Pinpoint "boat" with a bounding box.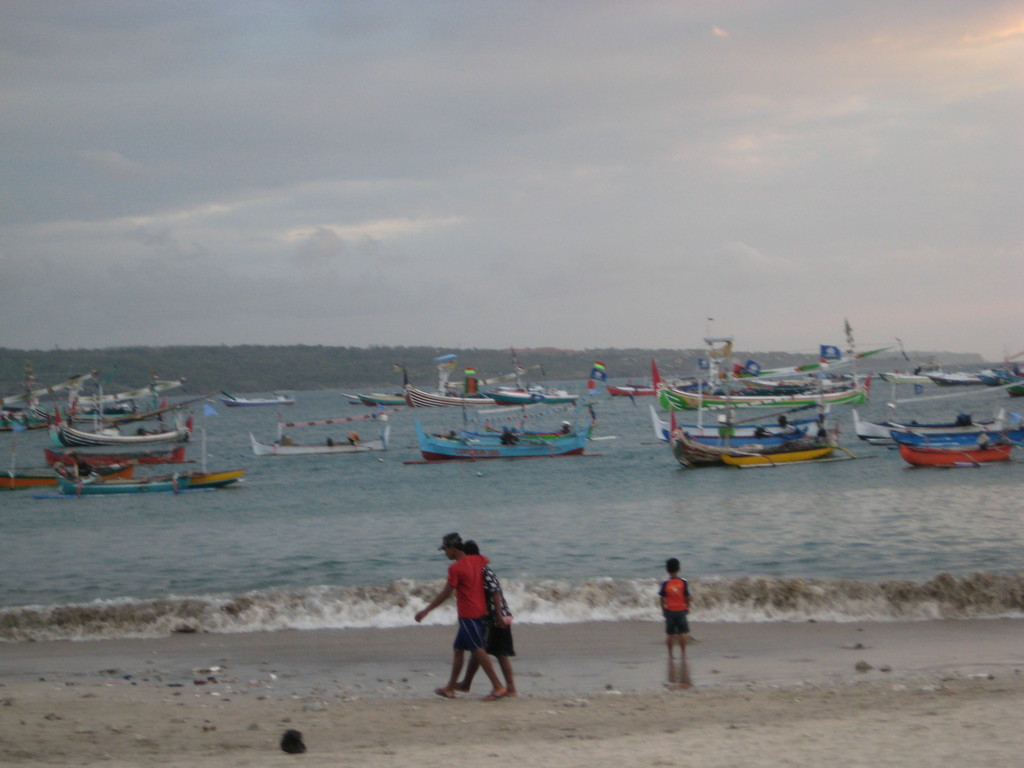
[356,388,406,405].
